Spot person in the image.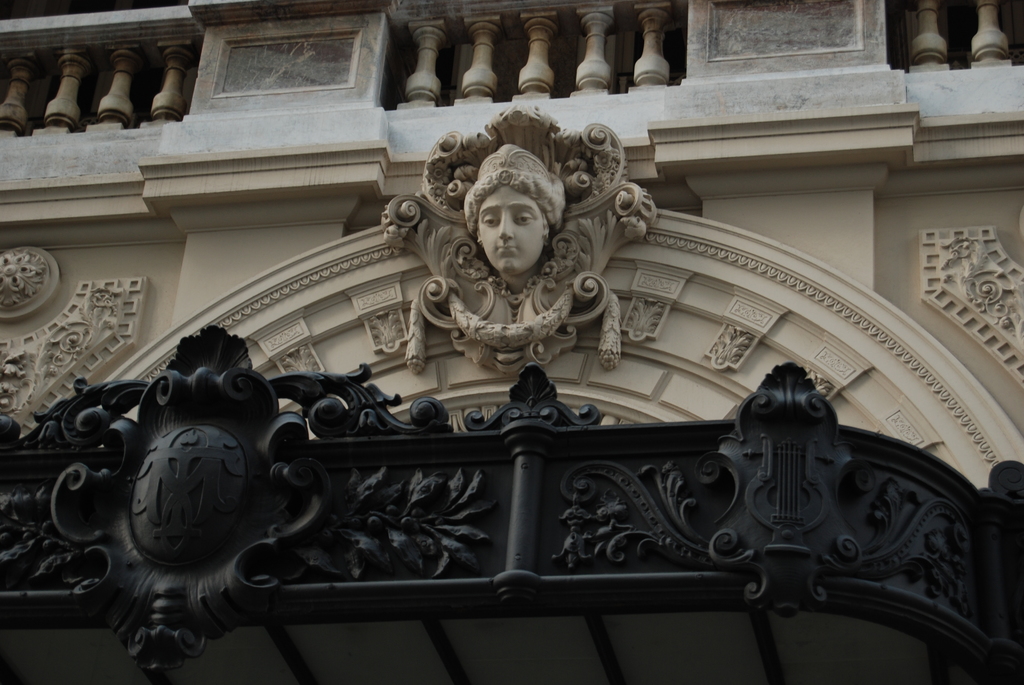
person found at {"left": 467, "top": 135, "right": 567, "bottom": 280}.
